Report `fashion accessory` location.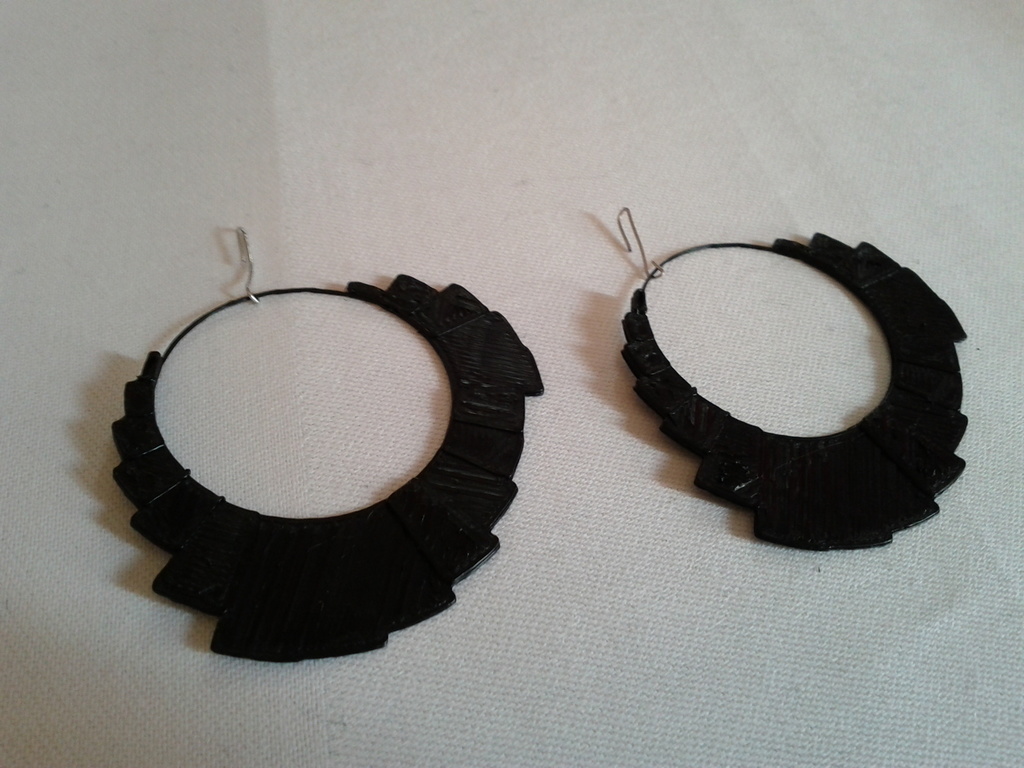
Report: x1=111 y1=225 x2=556 y2=663.
